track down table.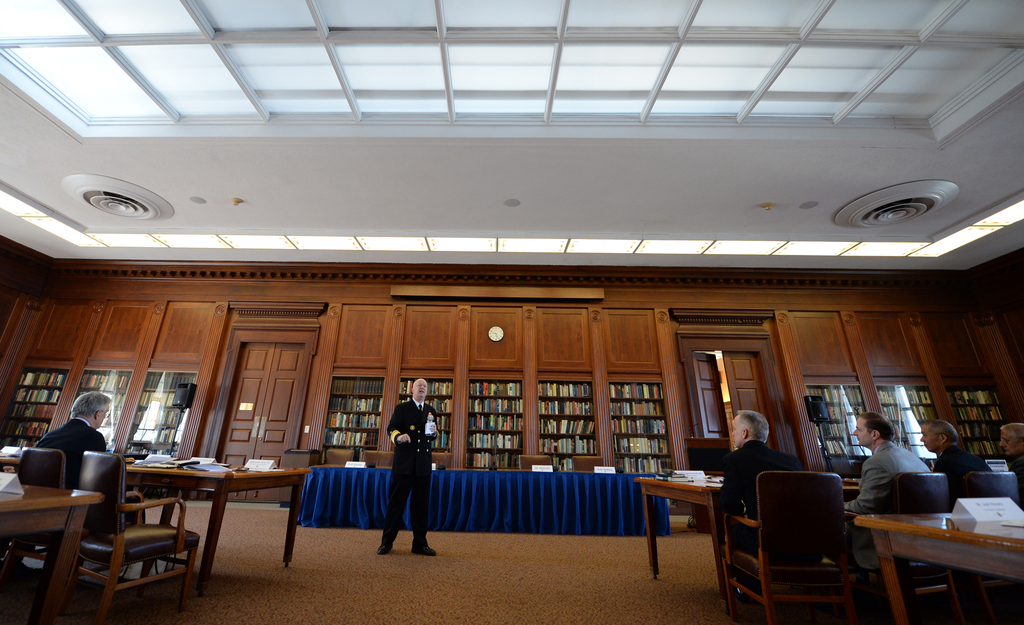
Tracked to {"left": 852, "top": 501, "right": 1023, "bottom": 624}.
